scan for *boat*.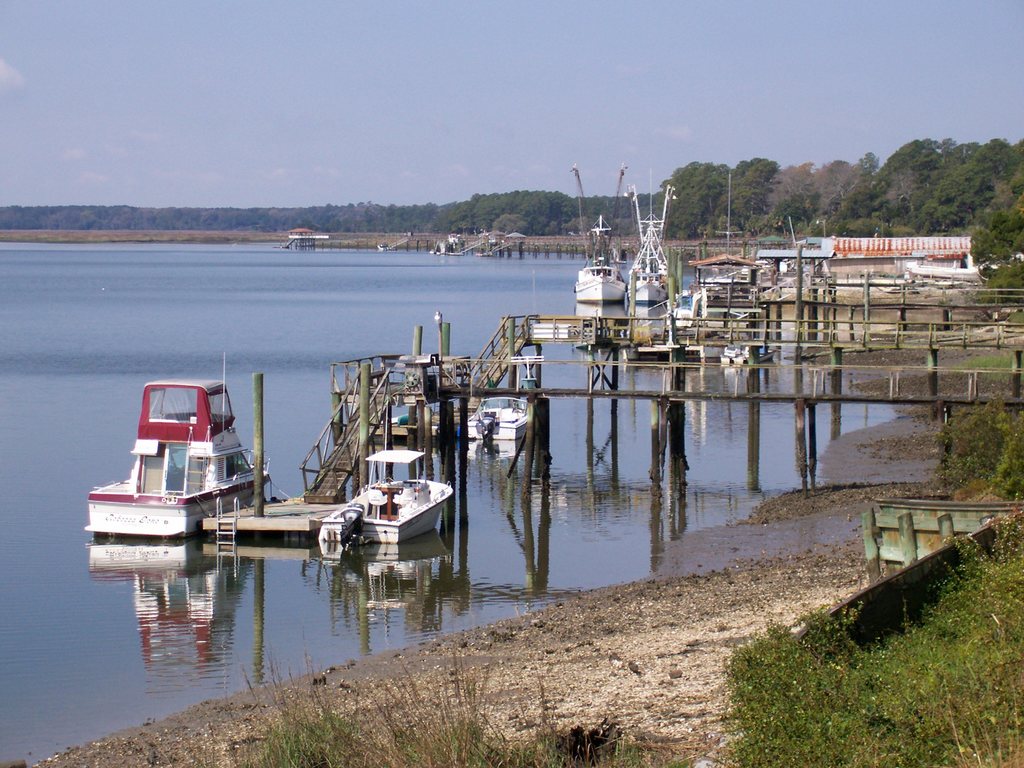
Scan result: locate(463, 394, 534, 451).
